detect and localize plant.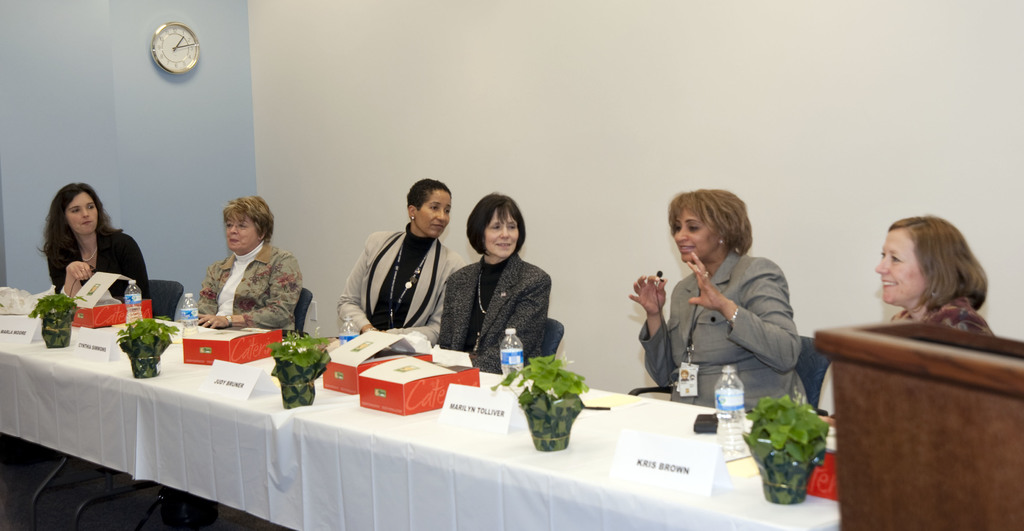
Localized at box=[113, 313, 174, 360].
